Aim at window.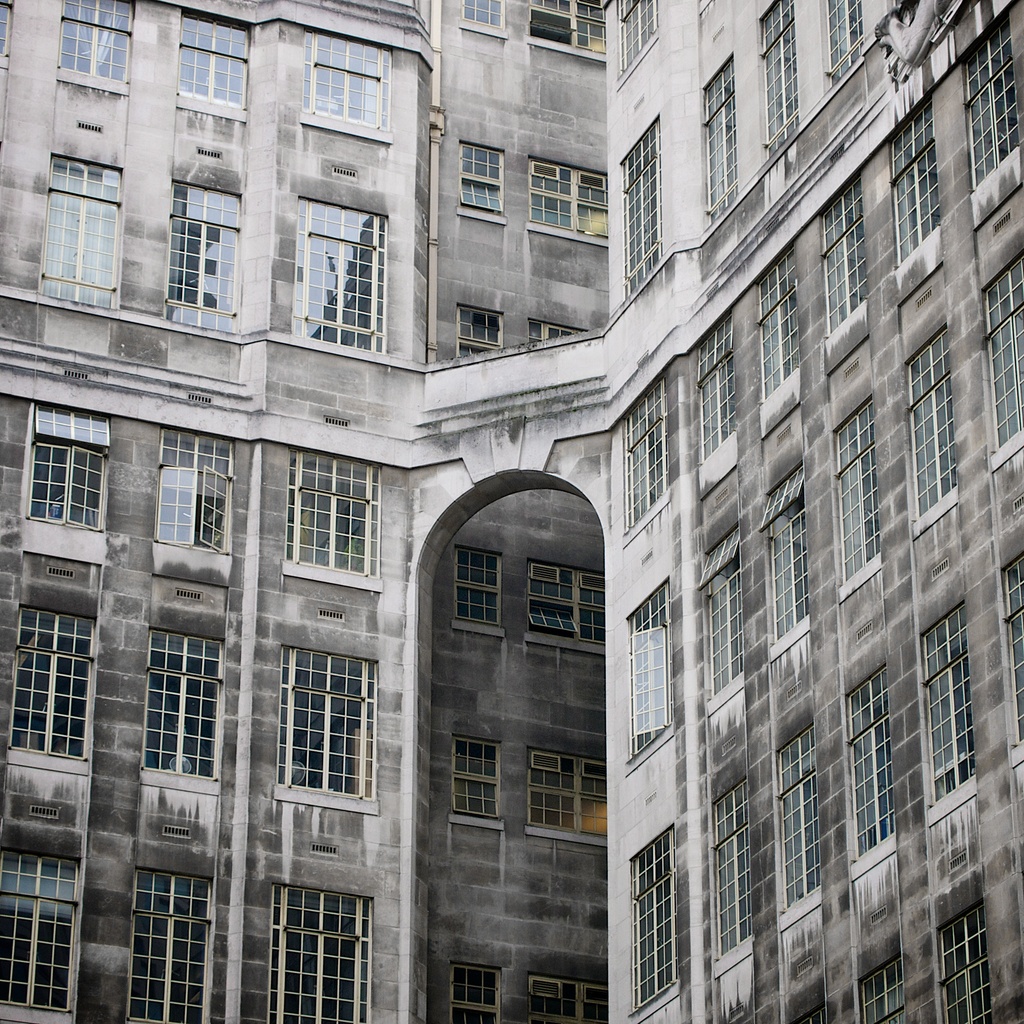
Aimed at bbox=[890, 101, 934, 266].
